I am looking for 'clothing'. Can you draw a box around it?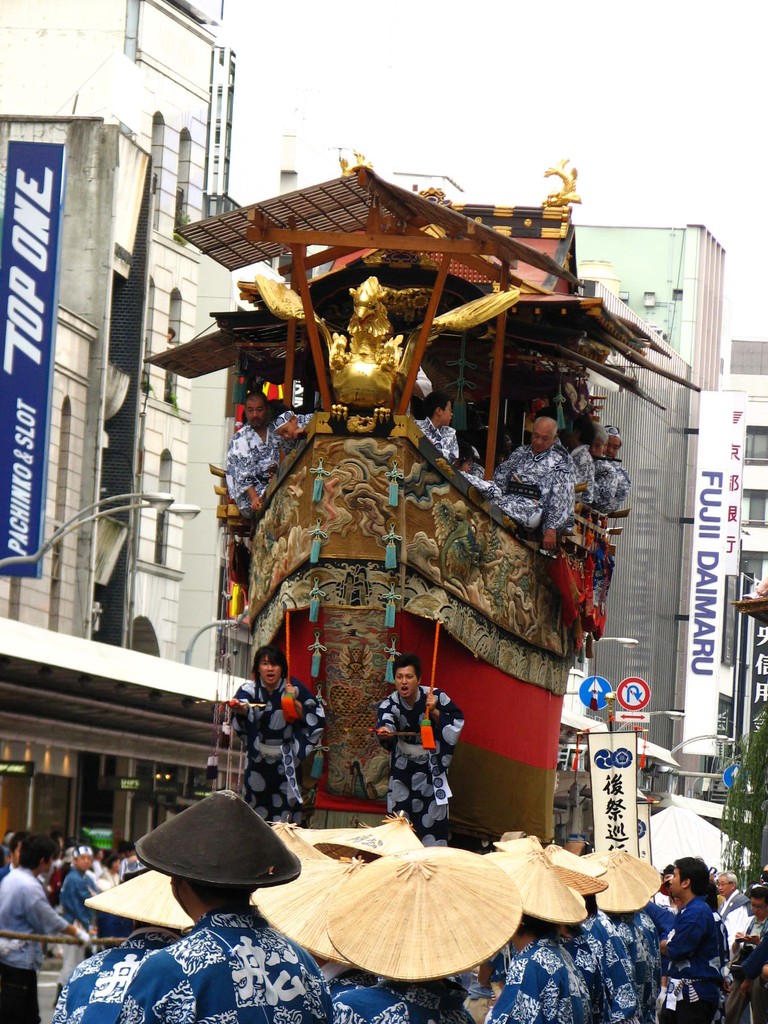
Sure, the bounding box is [127,914,370,1023].
